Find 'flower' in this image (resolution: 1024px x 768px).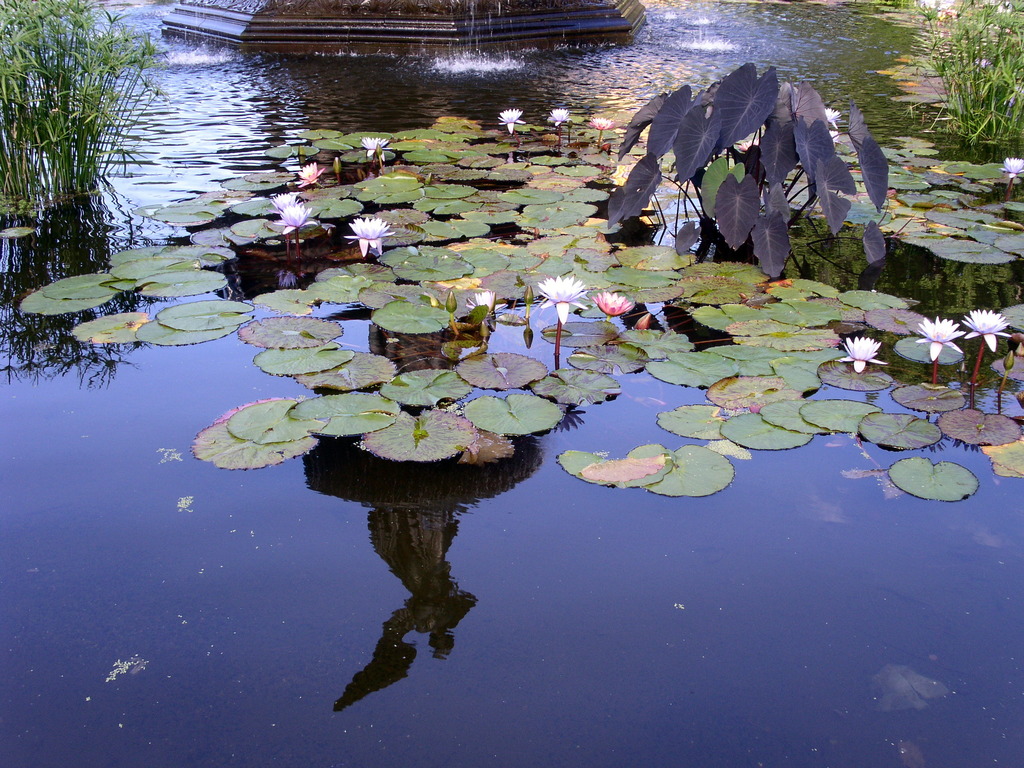
bbox(526, 255, 614, 331).
